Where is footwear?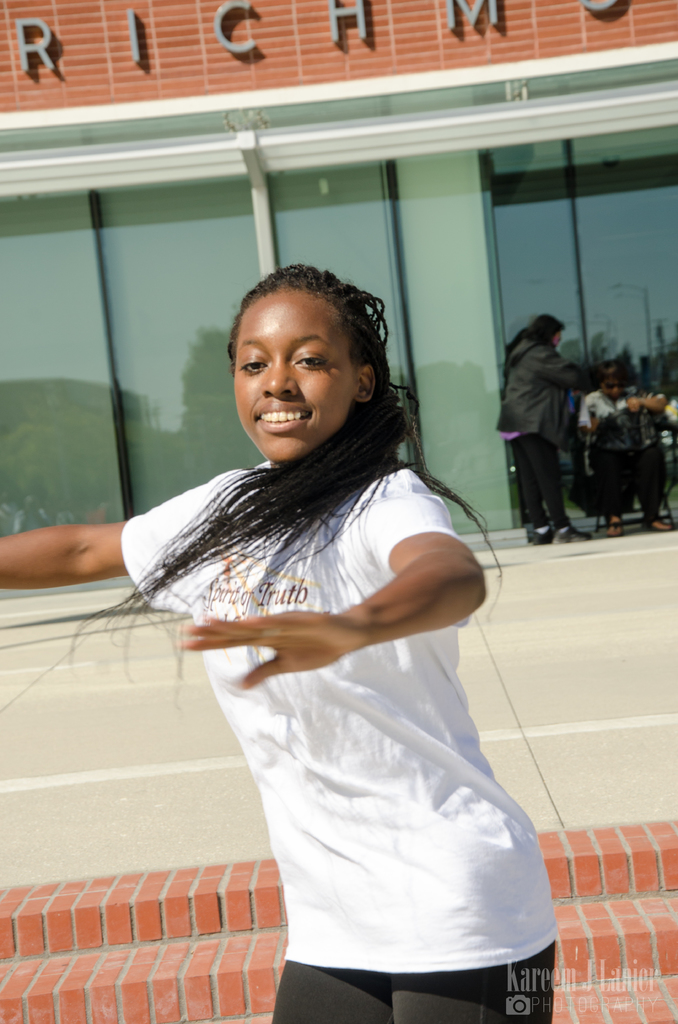
603,515,624,538.
